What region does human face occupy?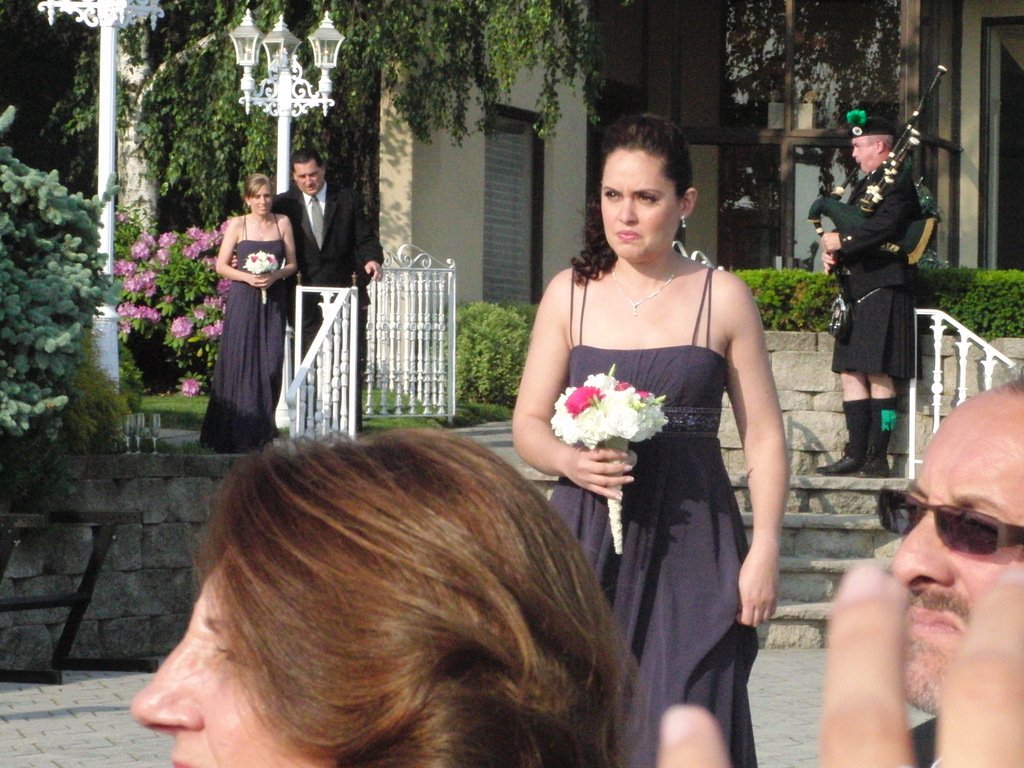
bbox=(125, 540, 334, 767).
